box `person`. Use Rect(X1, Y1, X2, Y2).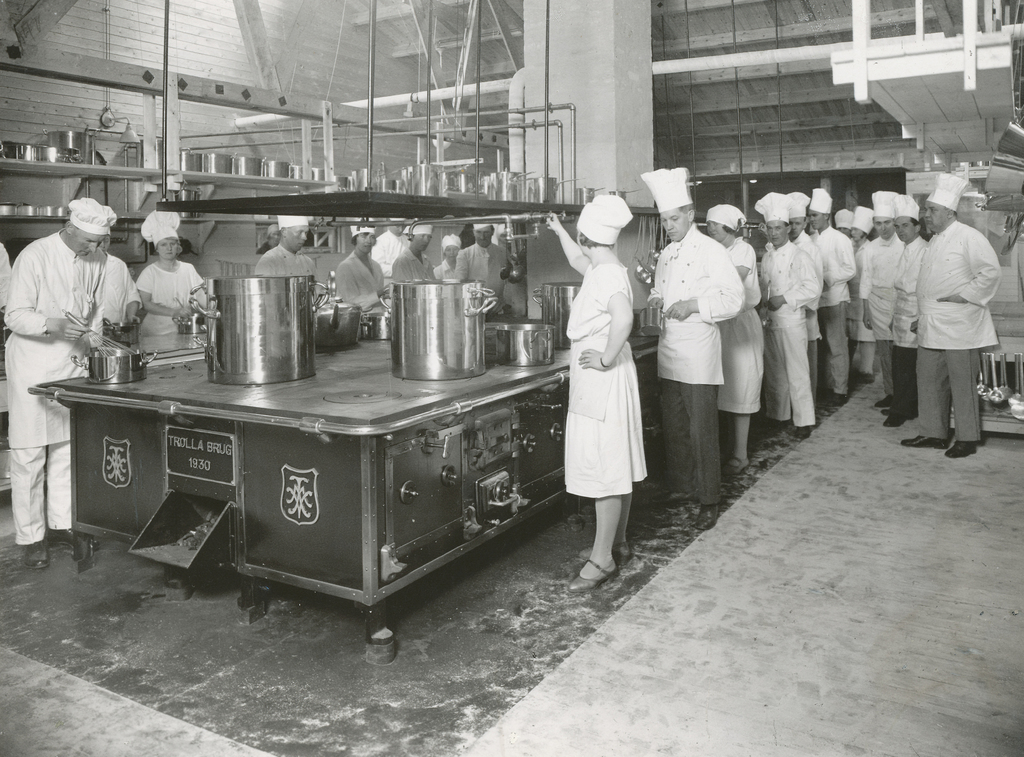
Rect(435, 231, 468, 284).
